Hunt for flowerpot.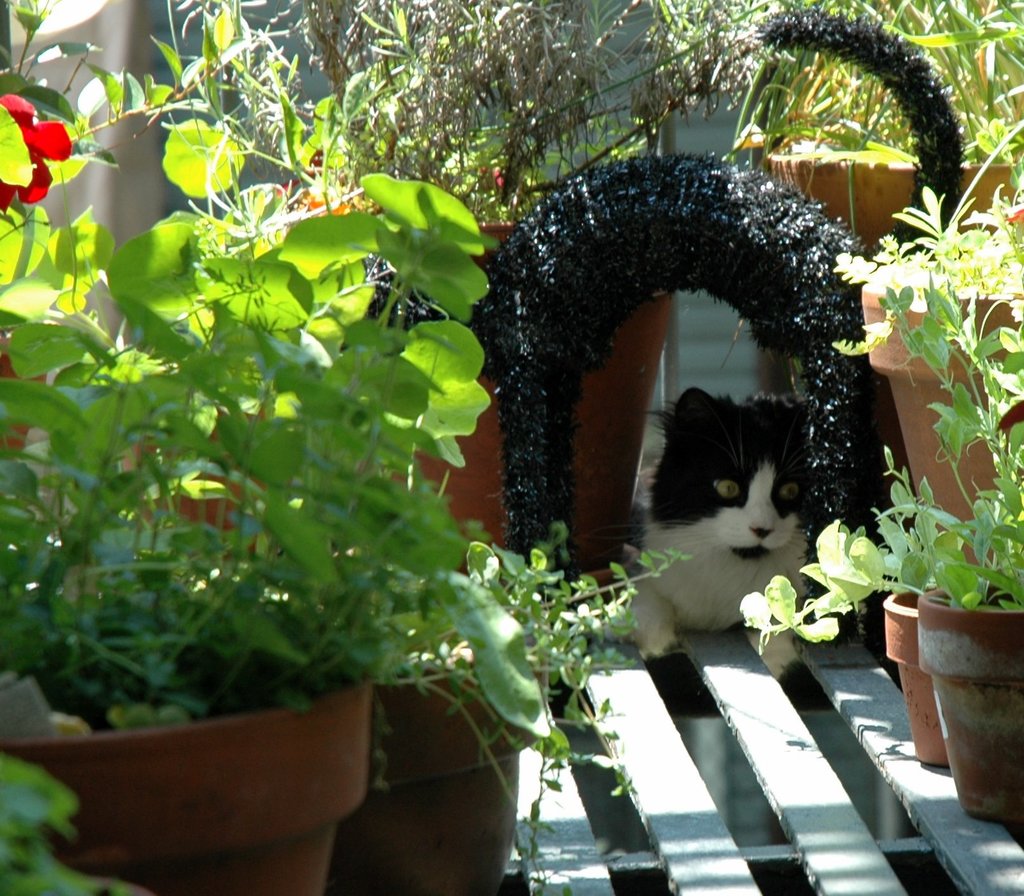
Hunted down at (881, 585, 950, 761).
